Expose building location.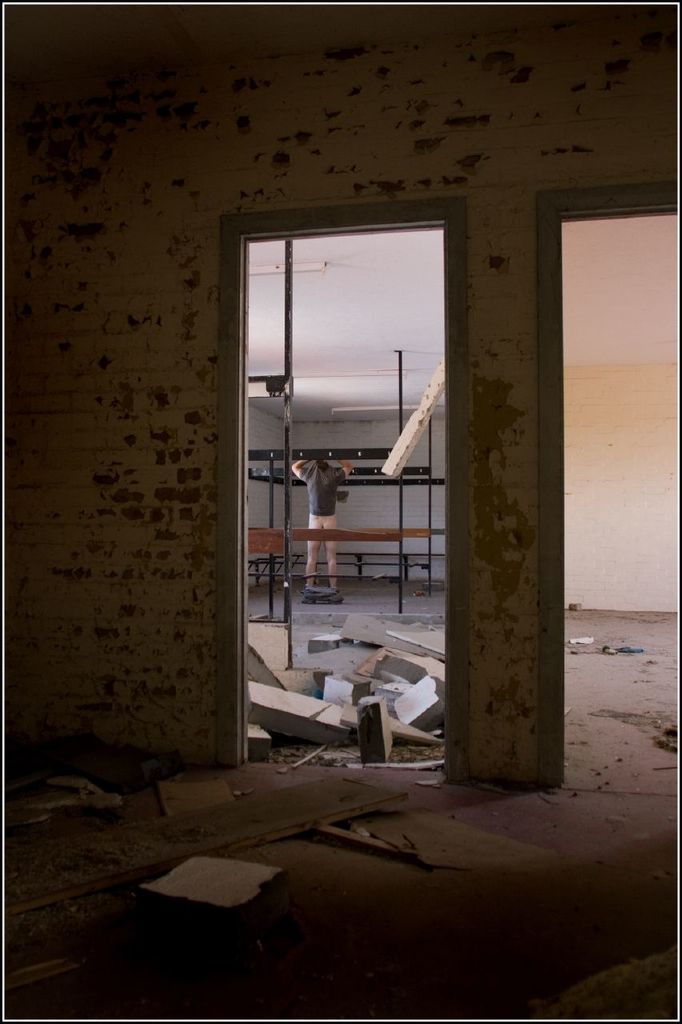
Exposed at select_region(0, 0, 681, 1023).
